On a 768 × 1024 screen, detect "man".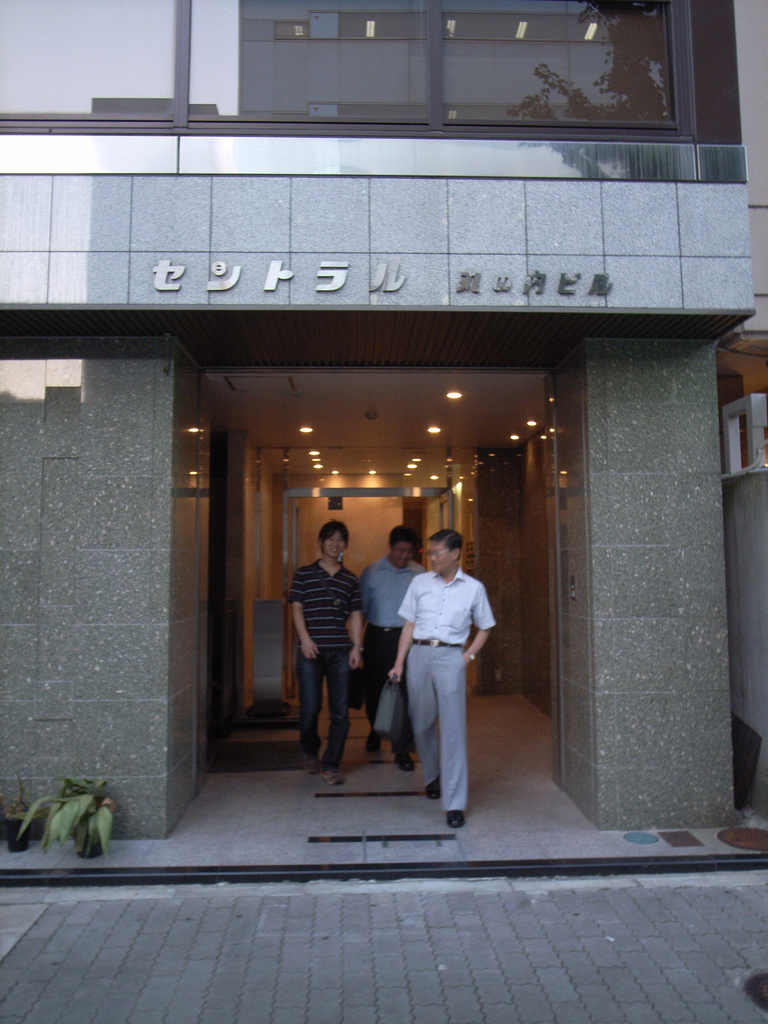
crop(359, 527, 429, 772).
